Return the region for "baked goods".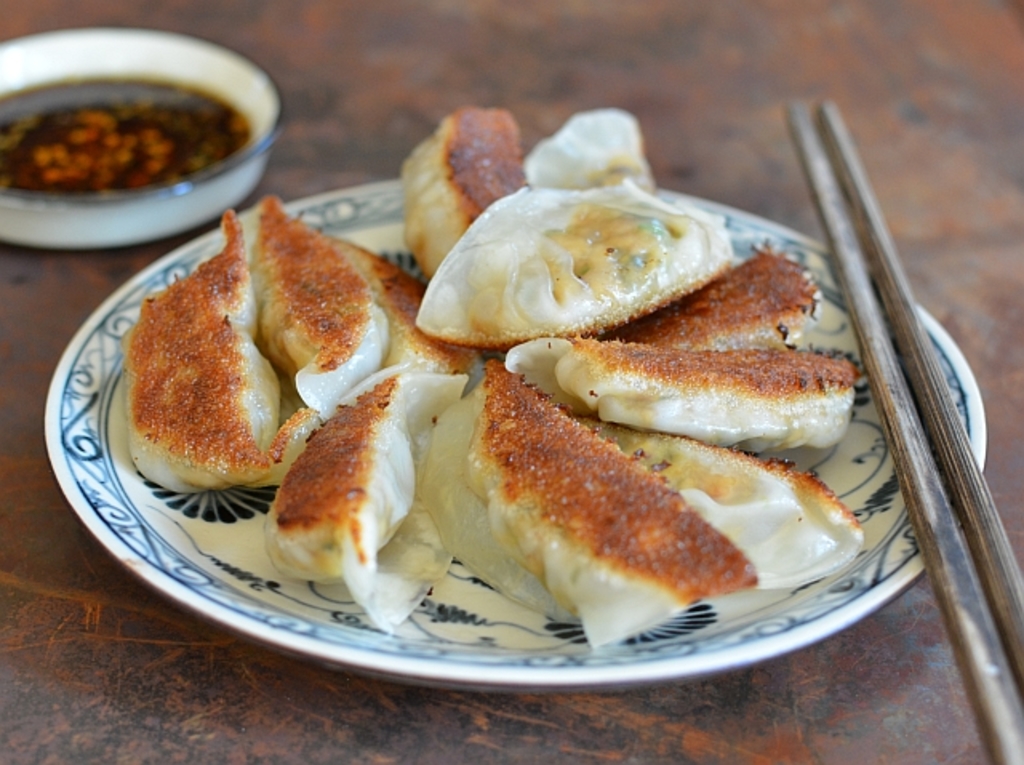
<box>251,194,378,421</box>.
